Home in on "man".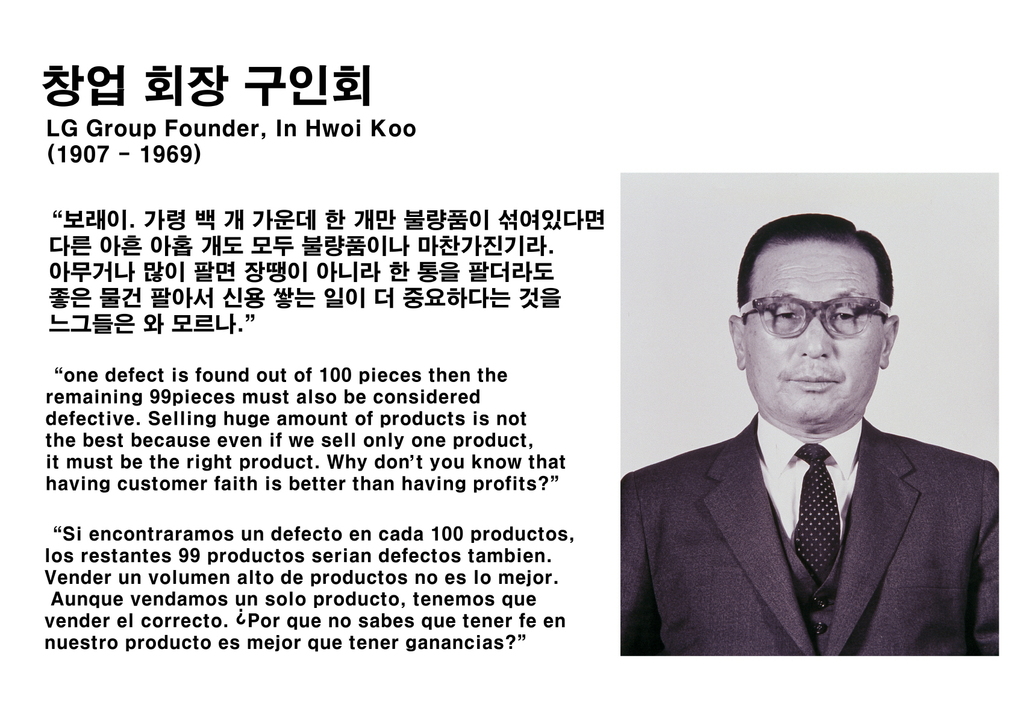
Homed in at locate(617, 234, 1002, 669).
